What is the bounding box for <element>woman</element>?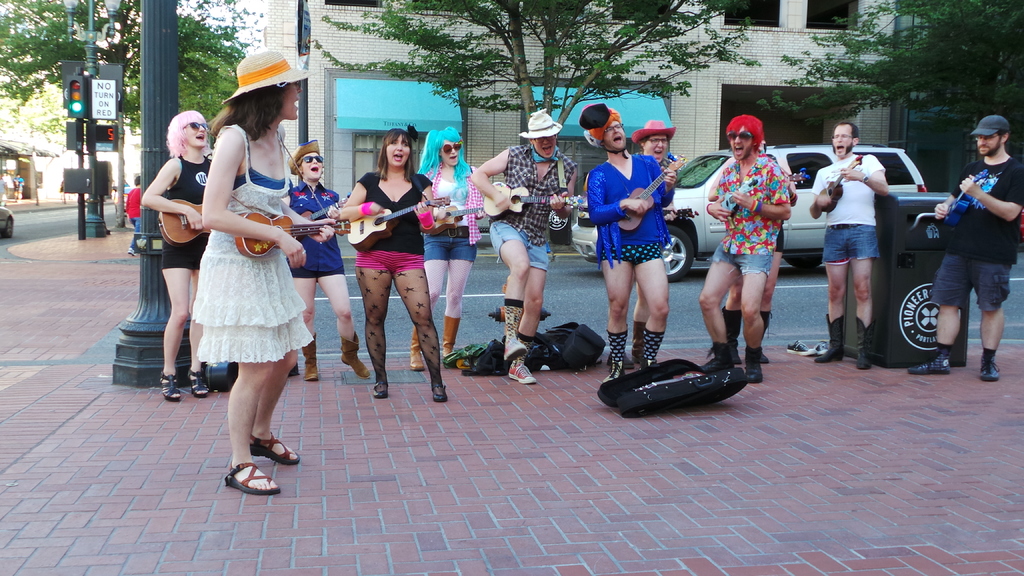
detection(282, 137, 371, 385).
